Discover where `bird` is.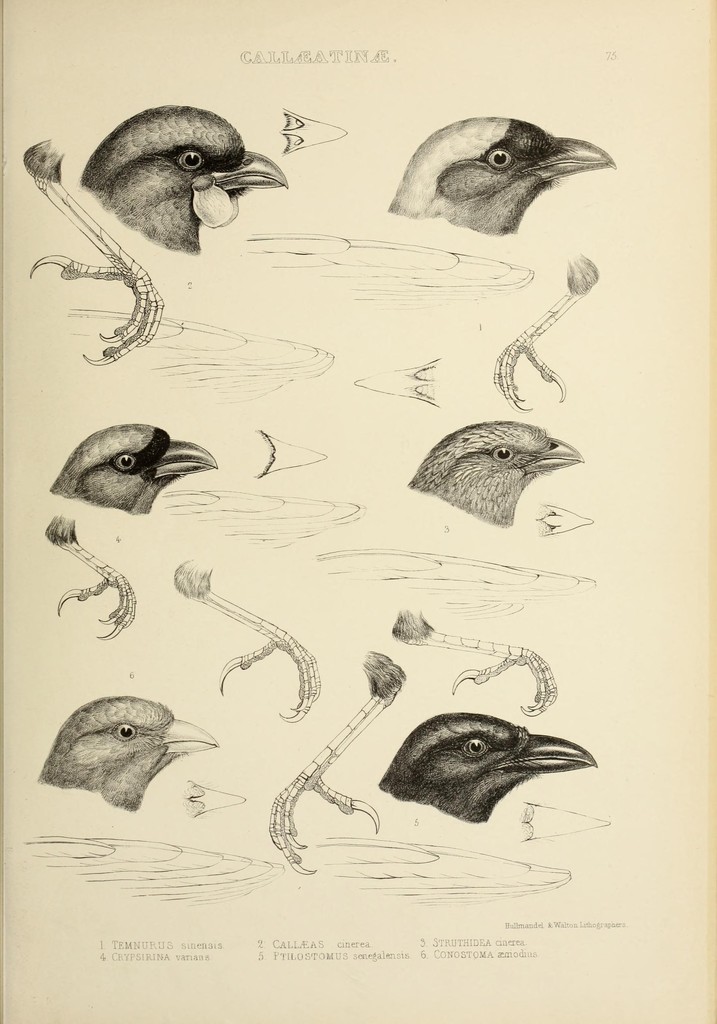
Discovered at left=61, top=103, right=298, bottom=254.
